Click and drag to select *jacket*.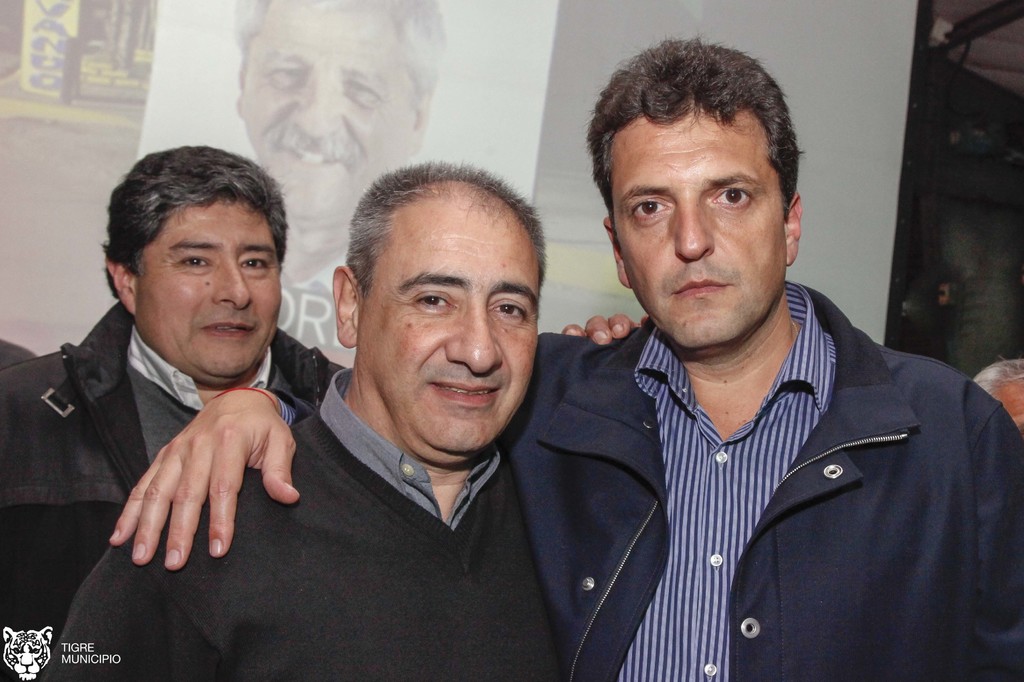
Selection: 269:278:1023:681.
